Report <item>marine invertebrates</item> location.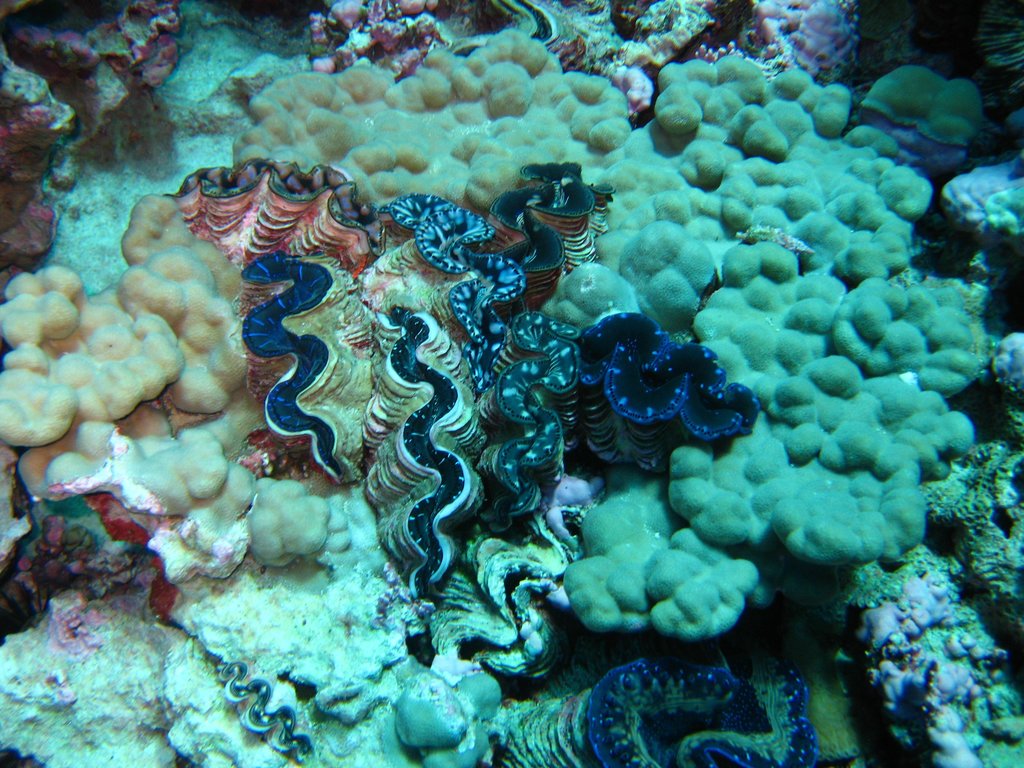
Report: x1=545 y1=0 x2=715 y2=128.
